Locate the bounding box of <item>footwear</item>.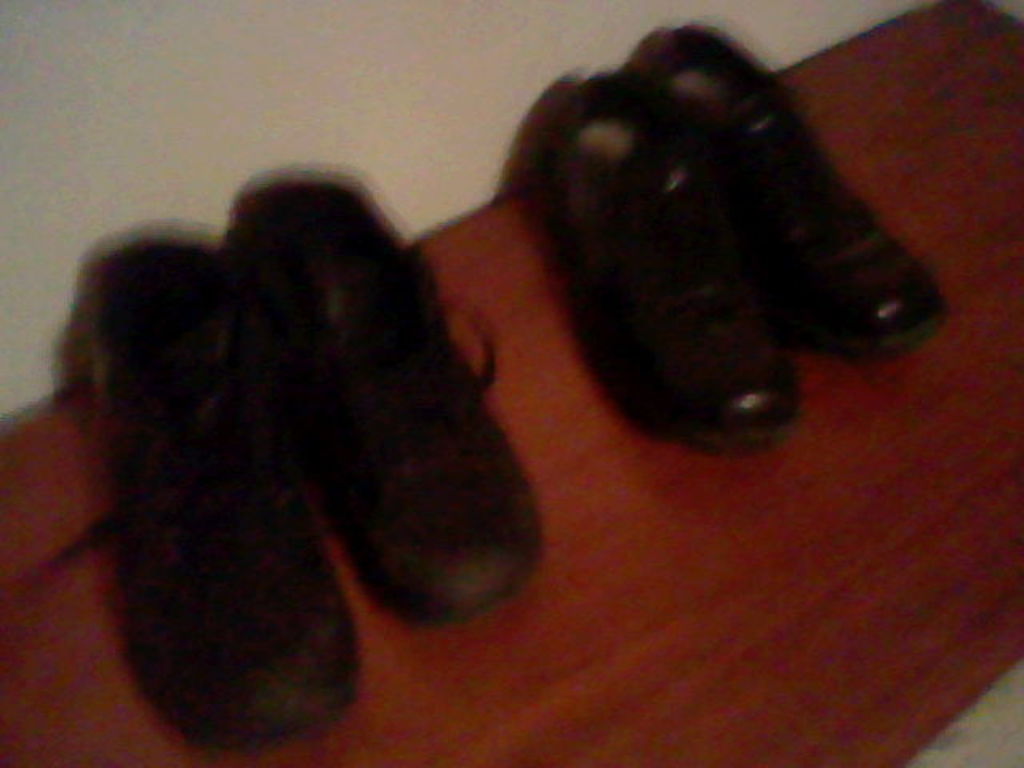
Bounding box: box(229, 162, 550, 630).
